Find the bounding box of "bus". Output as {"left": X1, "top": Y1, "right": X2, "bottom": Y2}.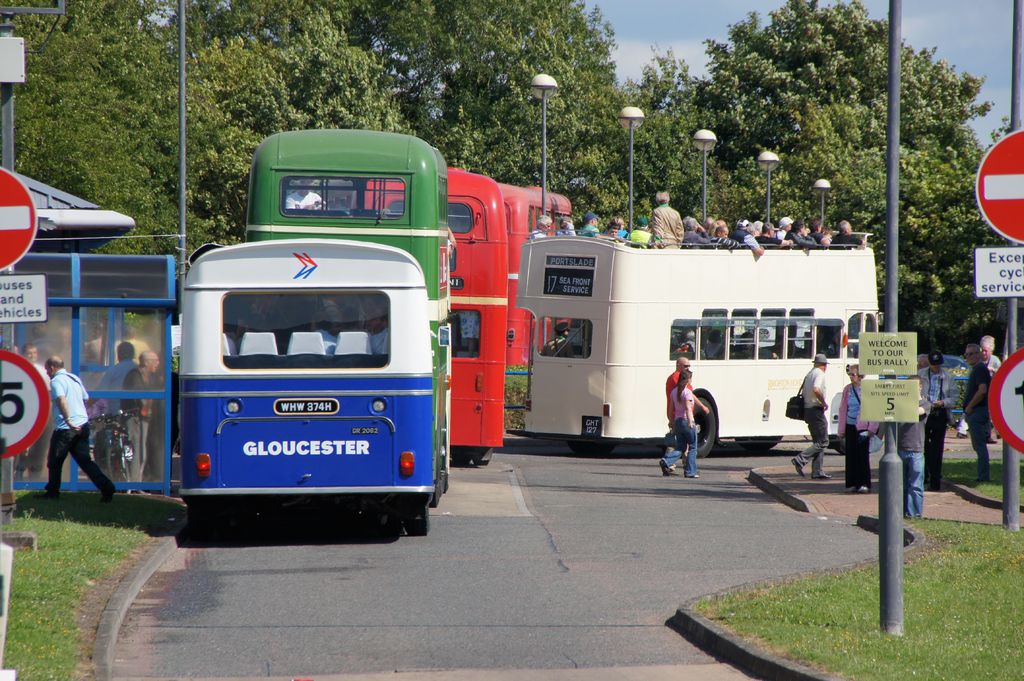
{"left": 514, "top": 231, "right": 884, "bottom": 456}.
